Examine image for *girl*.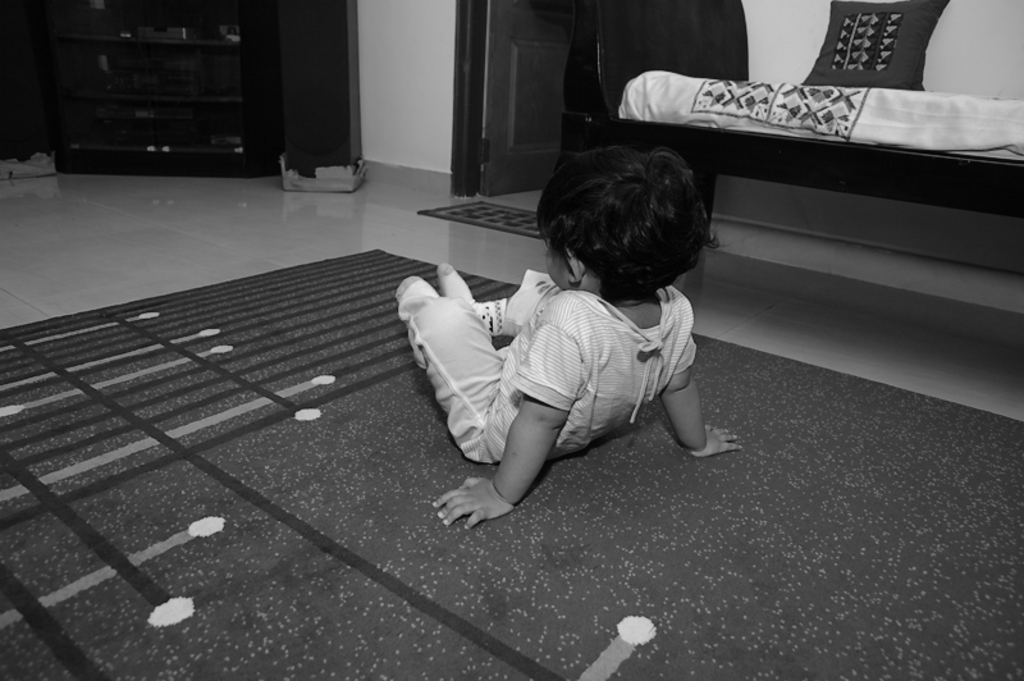
Examination result: 398, 150, 746, 534.
